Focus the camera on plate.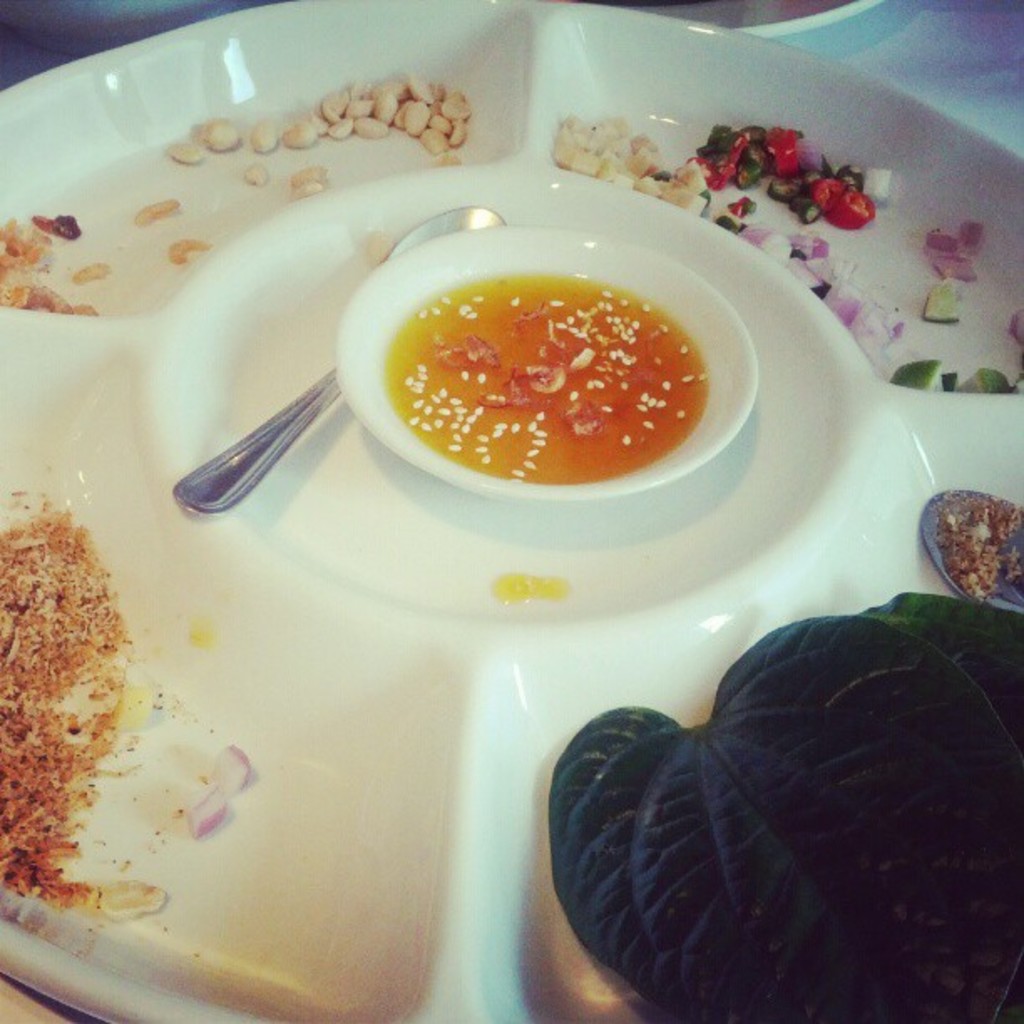
Focus region: 616/0/893/45.
